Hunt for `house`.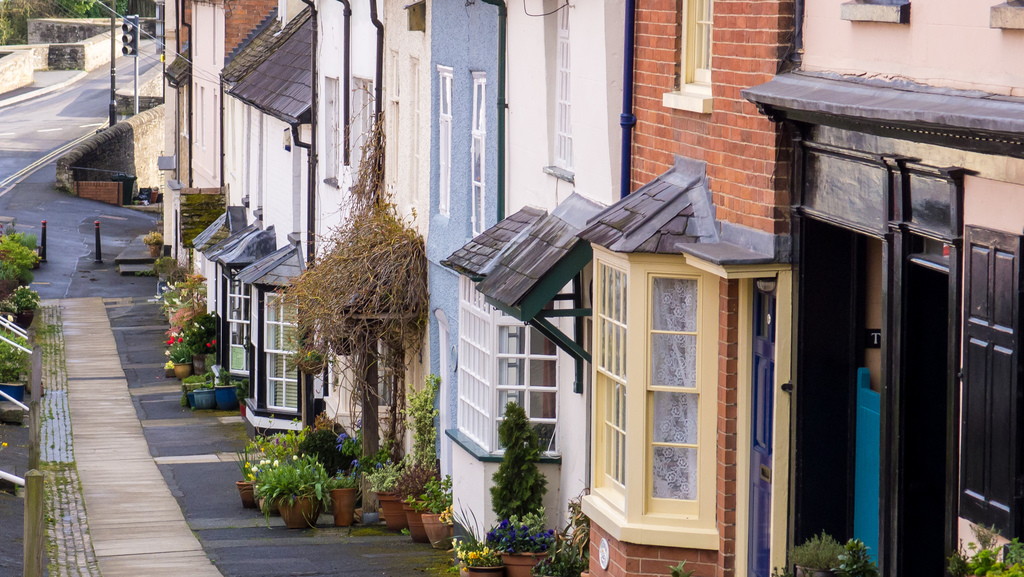
Hunted down at x1=739 y1=10 x2=1023 y2=571.
